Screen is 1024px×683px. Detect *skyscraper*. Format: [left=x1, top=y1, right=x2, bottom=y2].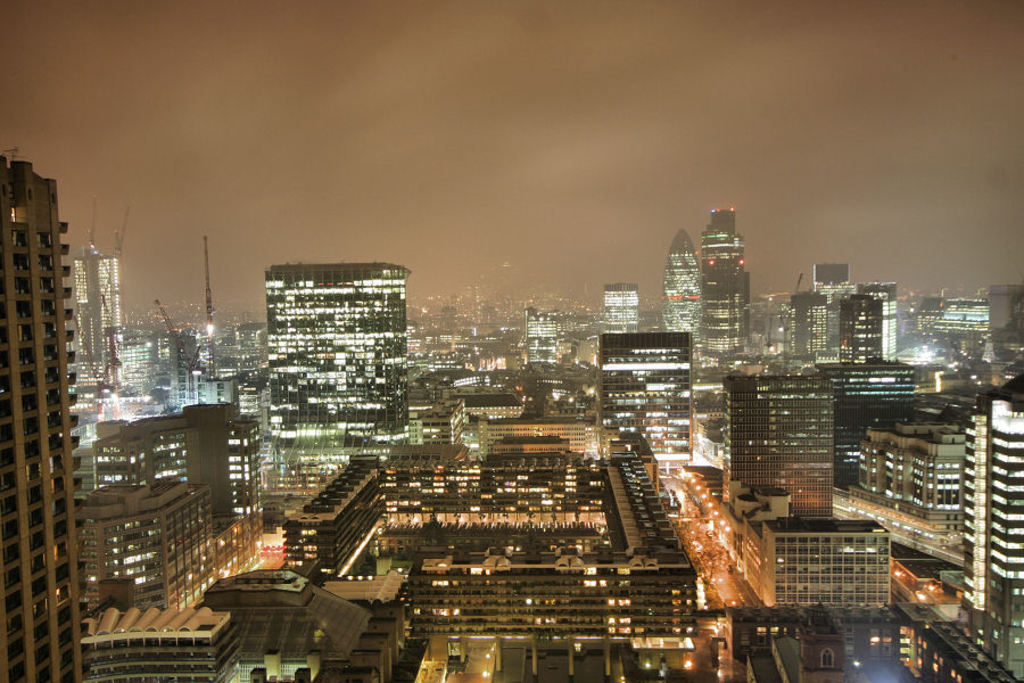
[left=661, top=229, right=702, bottom=328].
